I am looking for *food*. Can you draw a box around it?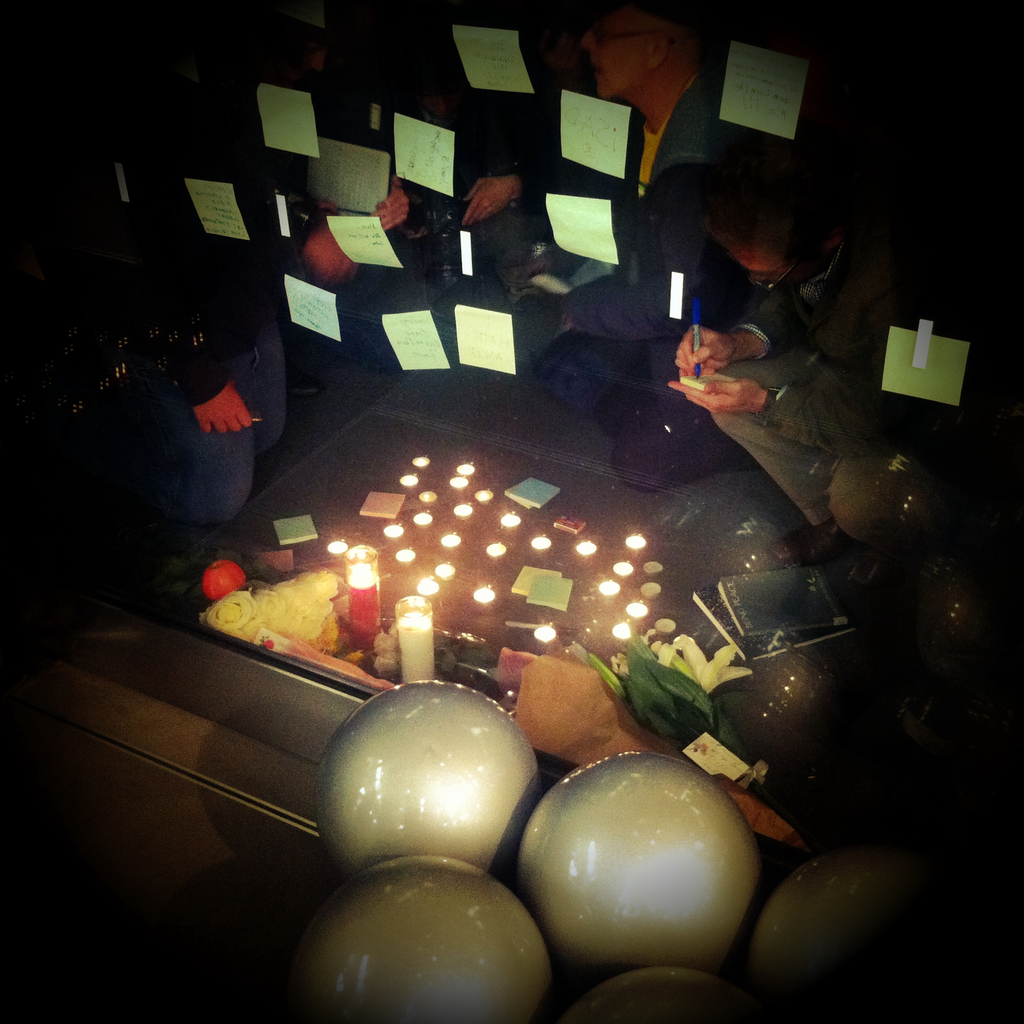
Sure, the bounding box is (x1=193, y1=568, x2=340, y2=657).
